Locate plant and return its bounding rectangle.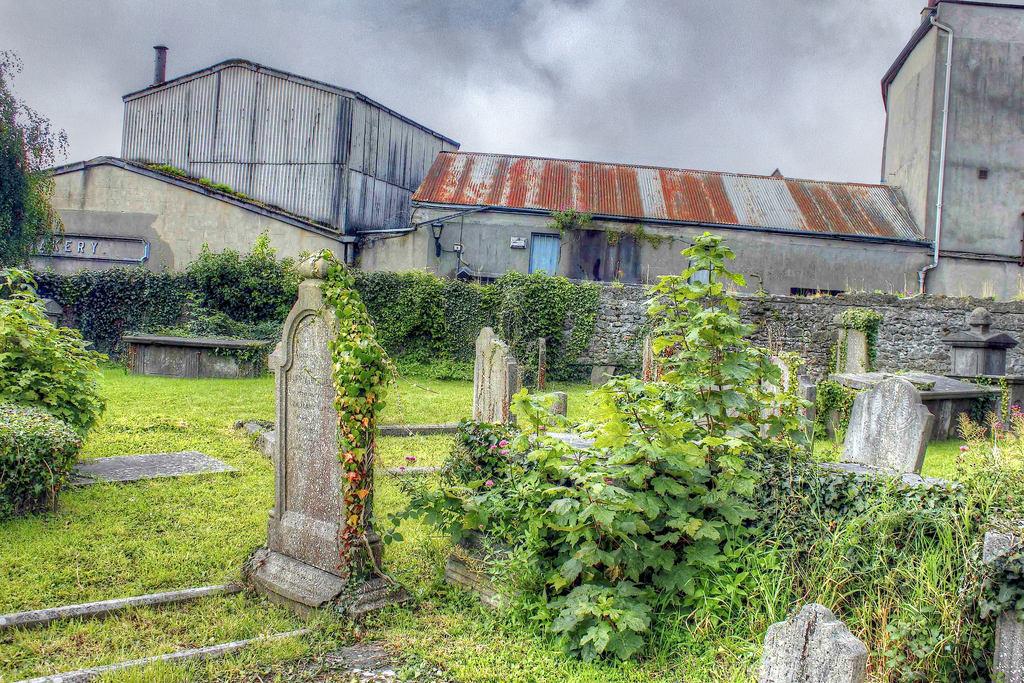
left=811, top=378, right=858, bottom=447.
